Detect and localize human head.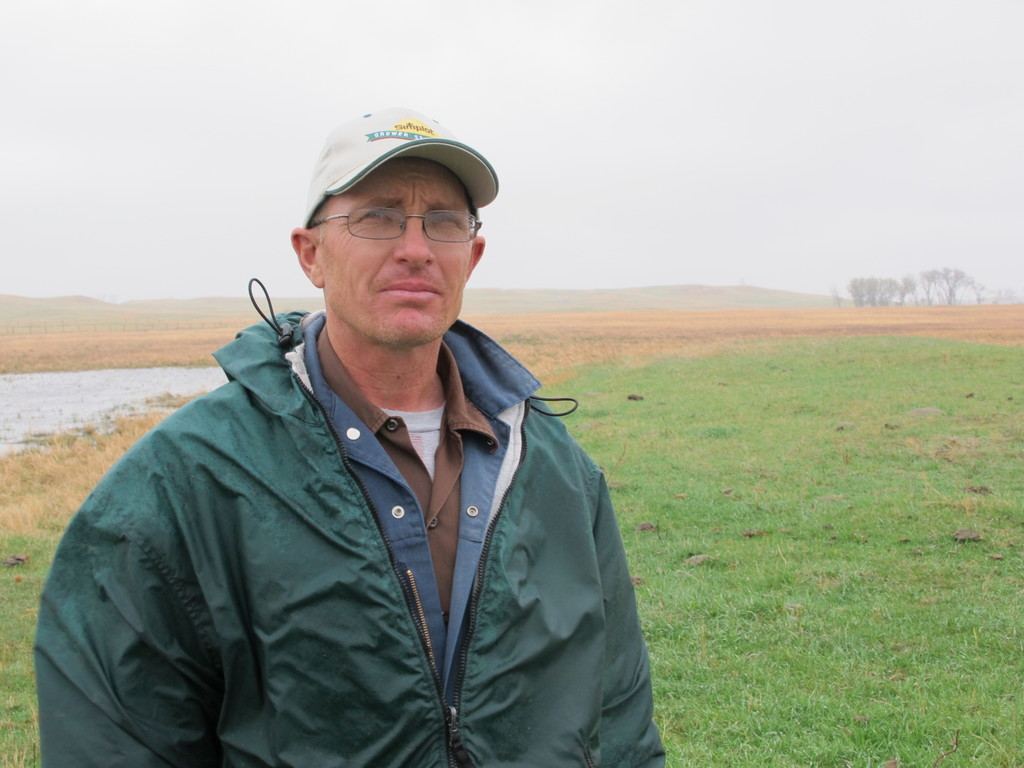
Localized at [272, 133, 488, 357].
